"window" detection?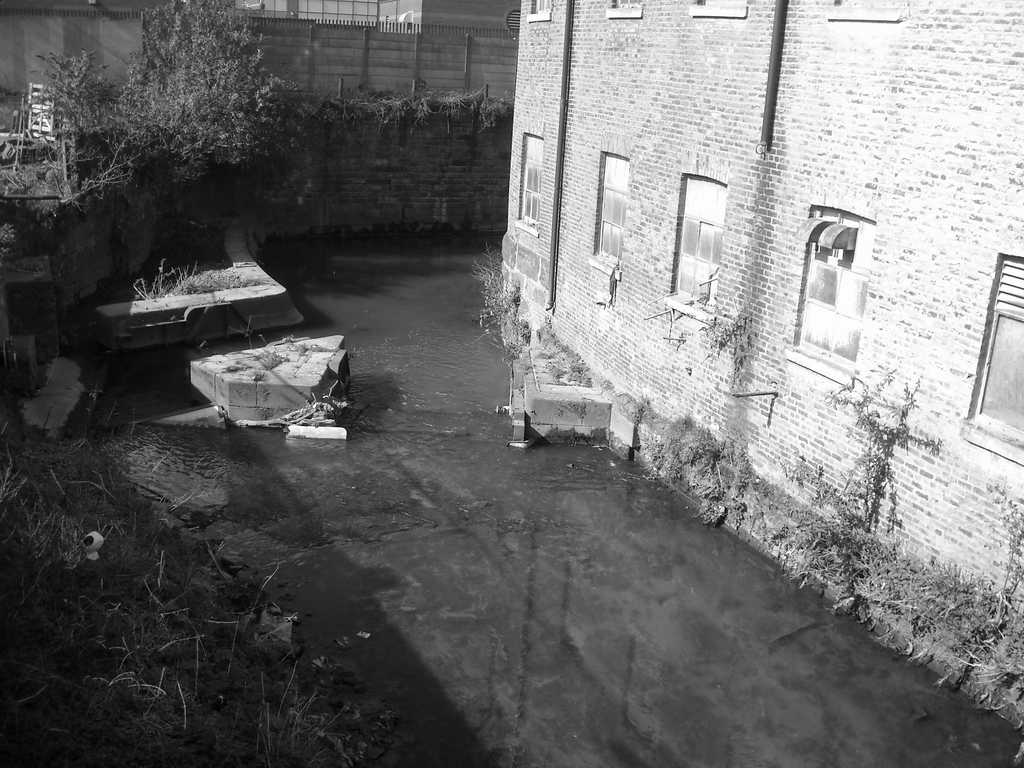
crop(970, 255, 1023, 442)
